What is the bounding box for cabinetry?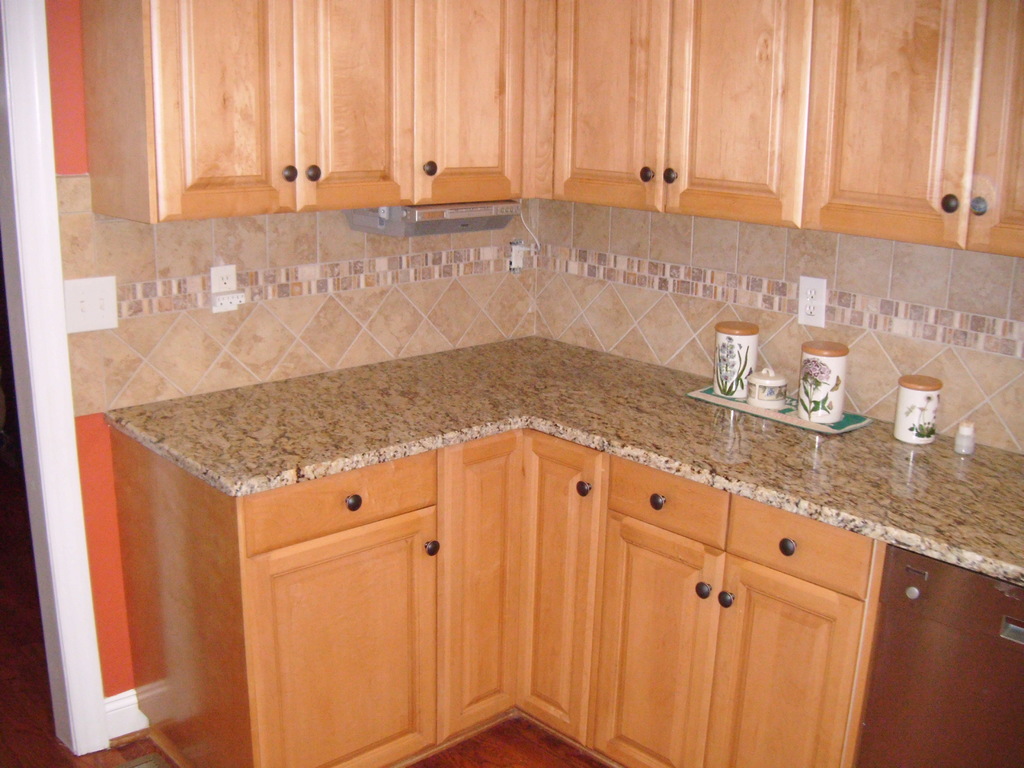
[109, 426, 888, 767].
